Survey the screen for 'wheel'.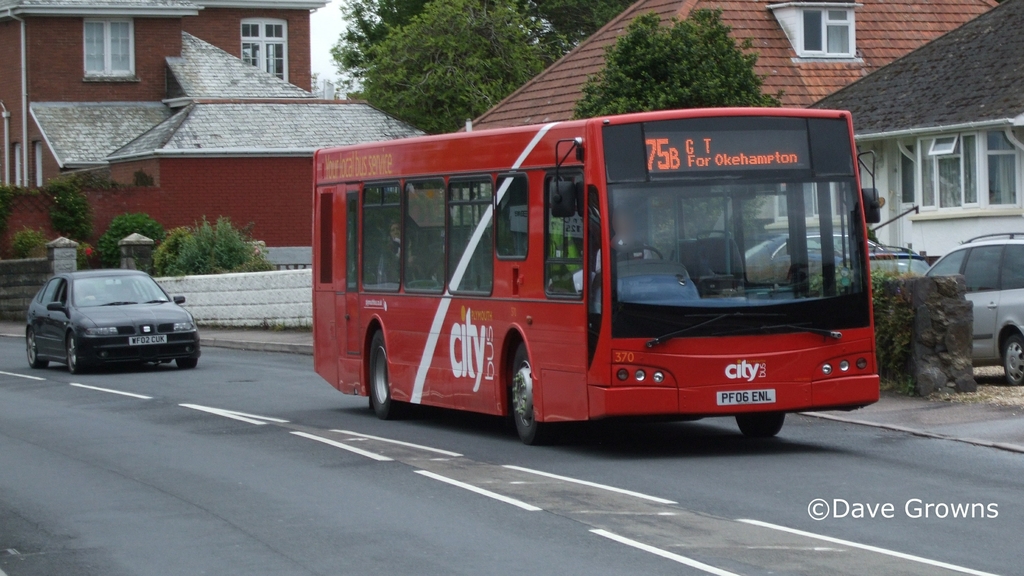
Survey found: {"left": 1003, "top": 337, "right": 1022, "bottom": 385}.
